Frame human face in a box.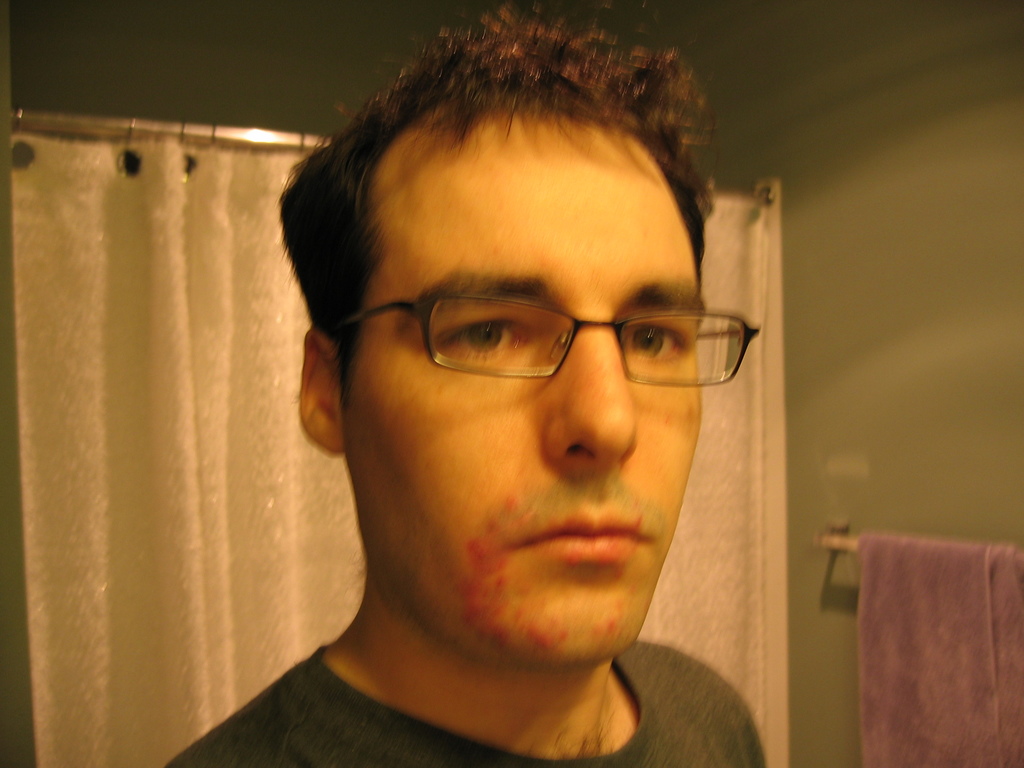
select_region(339, 109, 707, 669).
